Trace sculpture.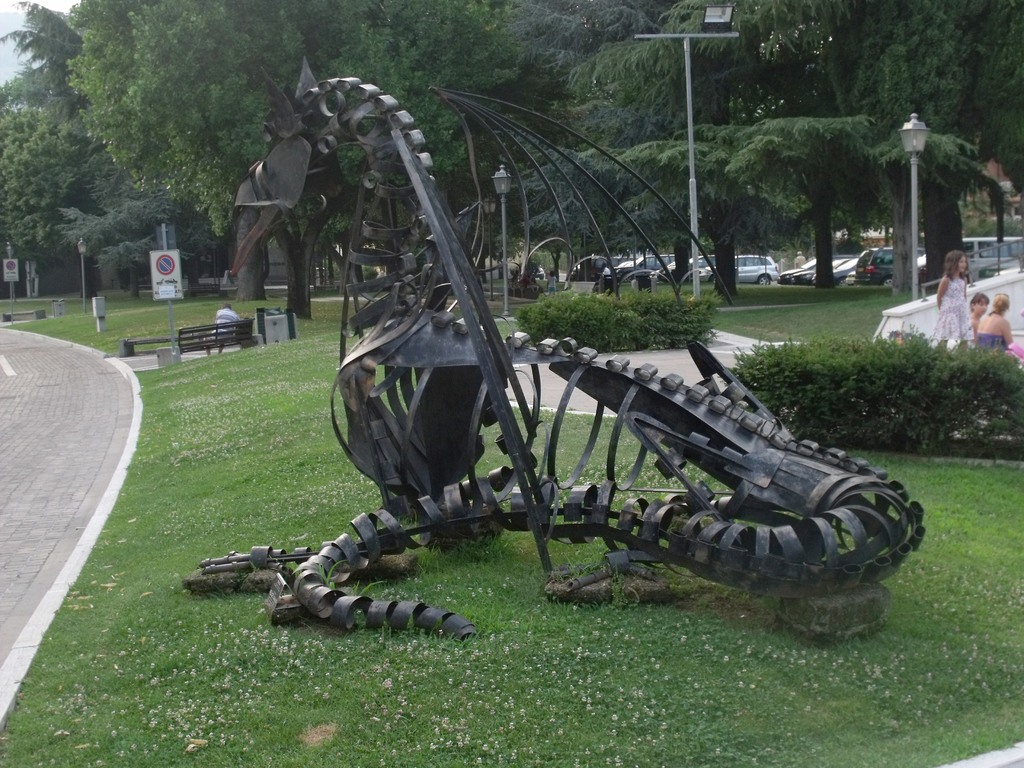
Traced to pyautogui.locateOnScreen(309, 115, 932, 670).
